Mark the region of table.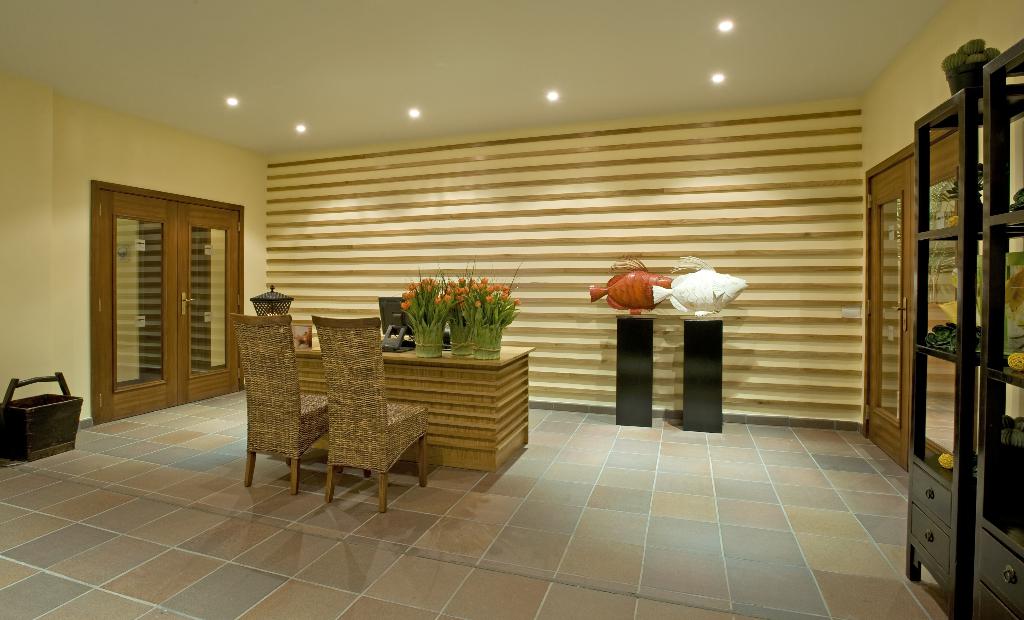
Region: [282, 337, 494, 501].
